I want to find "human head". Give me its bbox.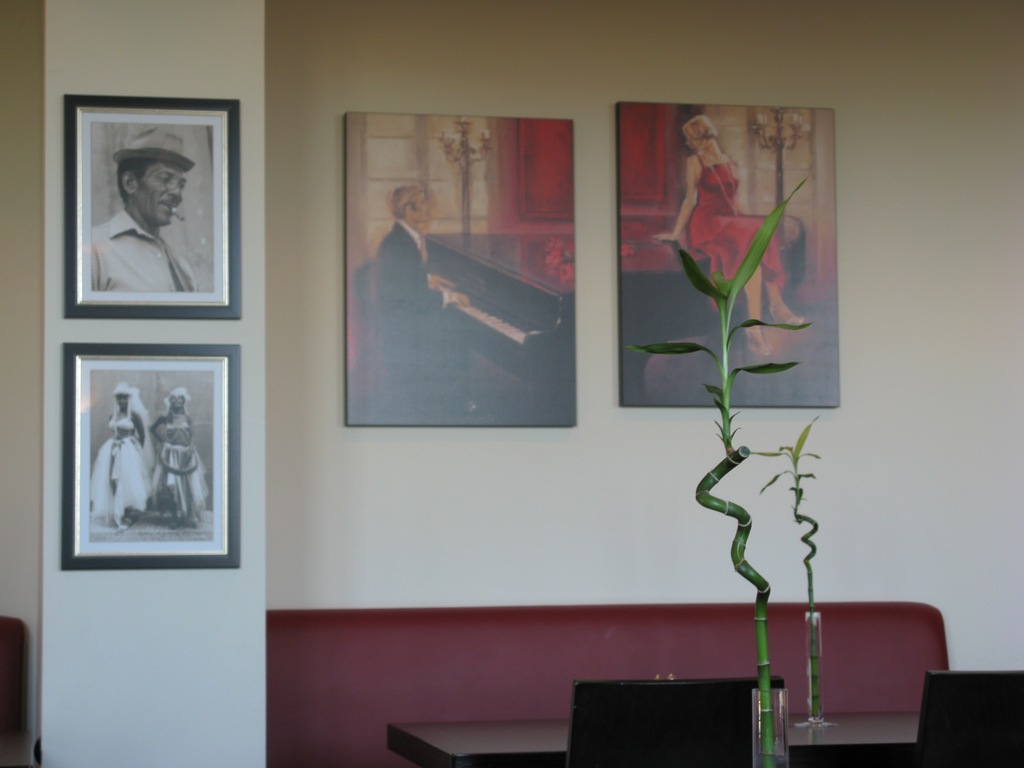
region(107, 125, 195, 225).
